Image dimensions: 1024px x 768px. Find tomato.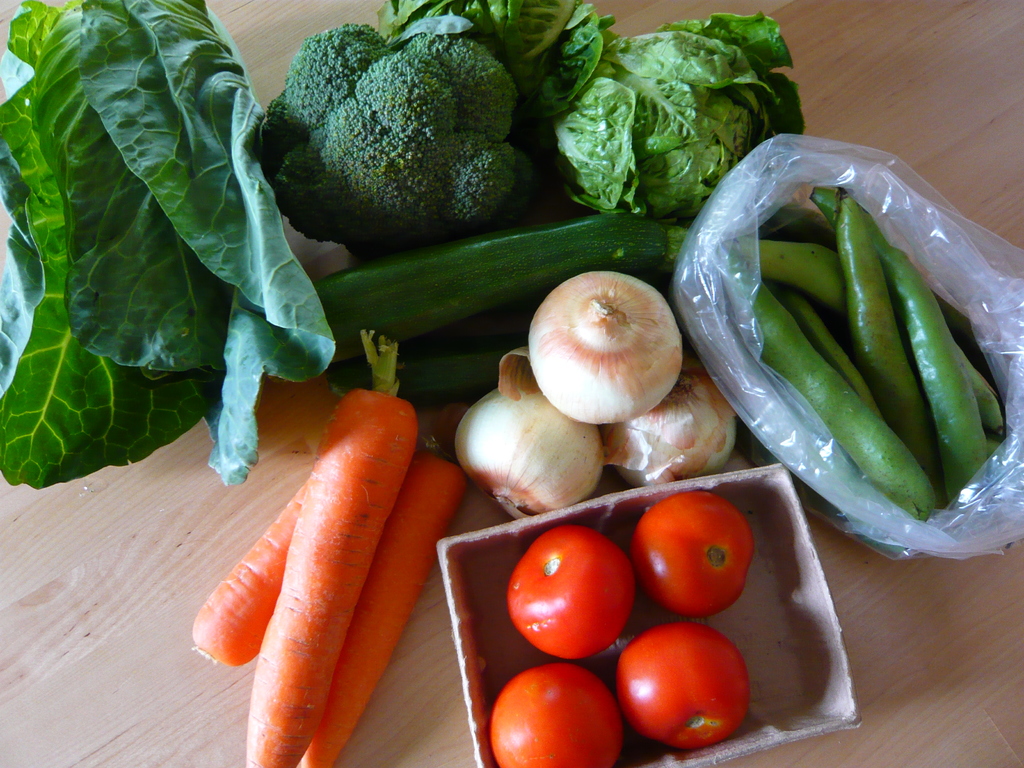
[left=492, top=665, right=623, bottom=767].
